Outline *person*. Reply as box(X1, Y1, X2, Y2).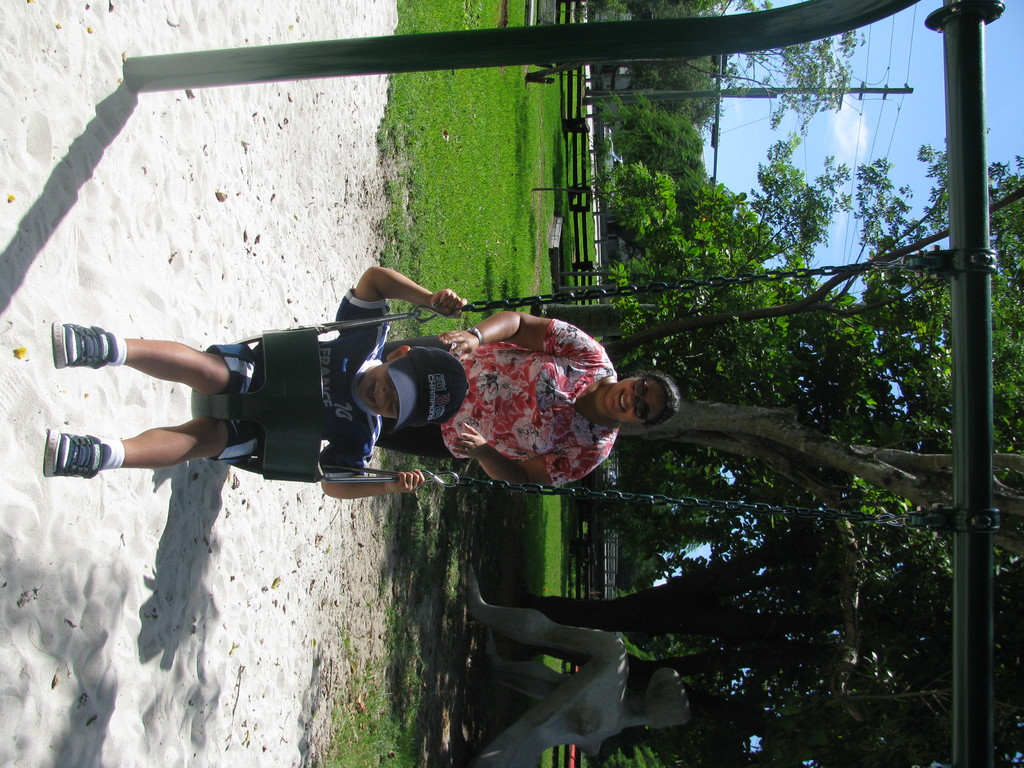
box(365, 301, 680, 502).
